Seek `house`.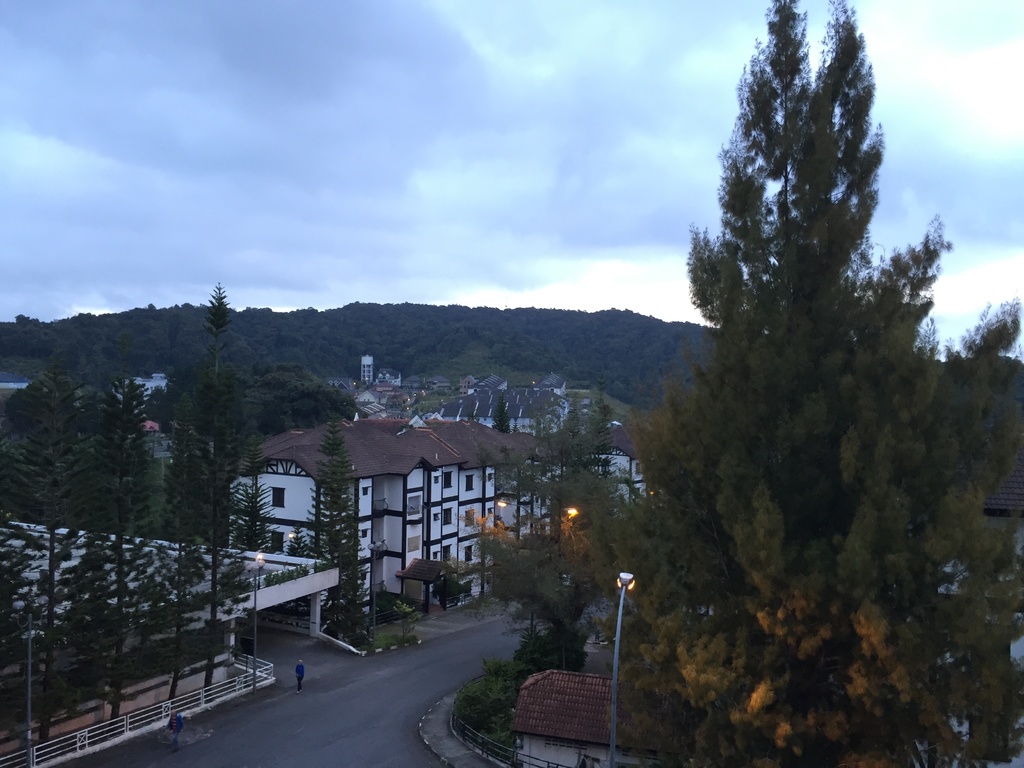
{"left": 928, "top": 454, "right": 1023, "bottom": 767}.
